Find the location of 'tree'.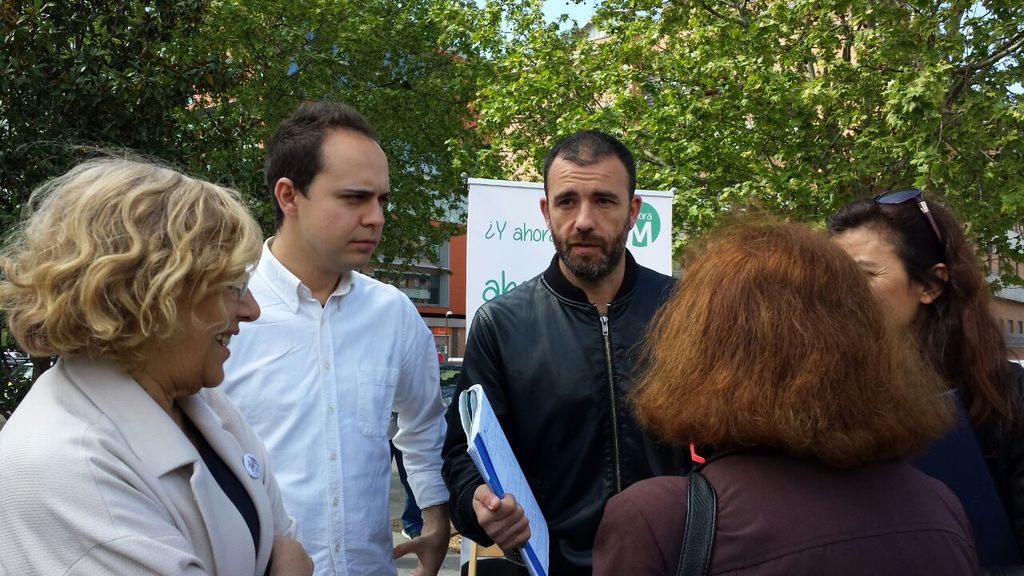
Location: {"left": 0, "top": 0, "right": 550, "bottom": 425}.
